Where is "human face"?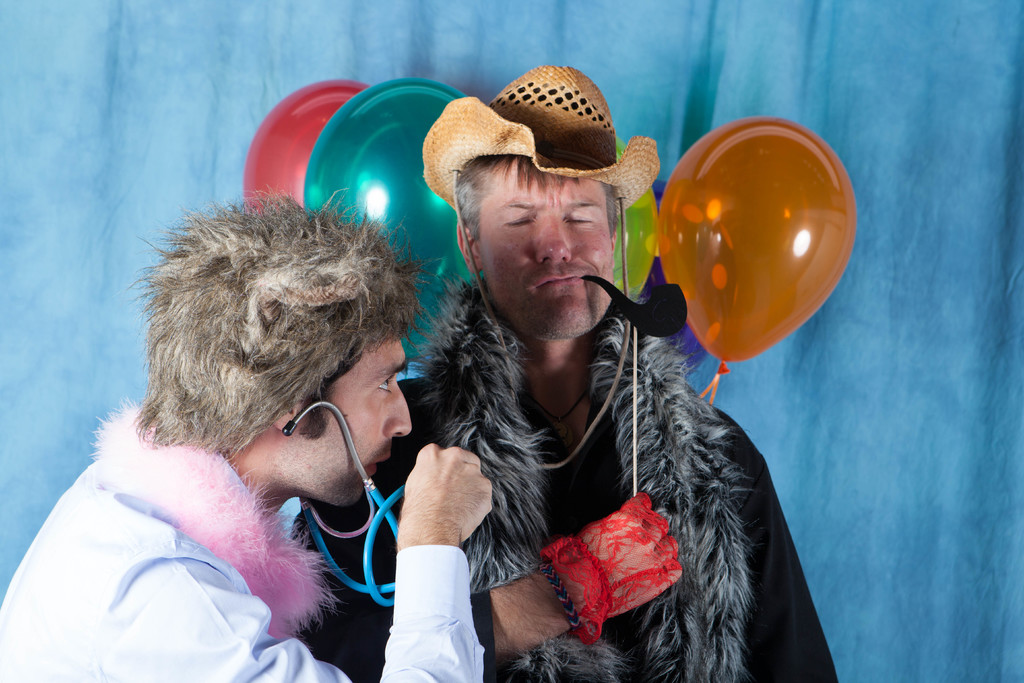
detection(477, 158, 620, 341).
